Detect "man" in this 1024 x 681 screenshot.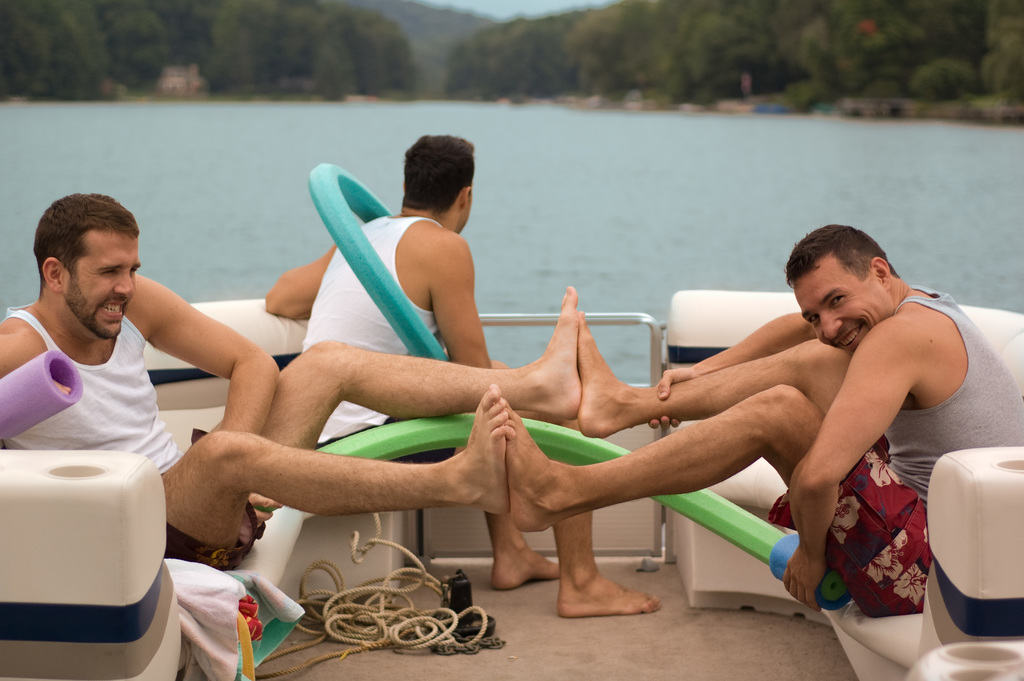
Detection: BBox(0, 191, 584, 570).
